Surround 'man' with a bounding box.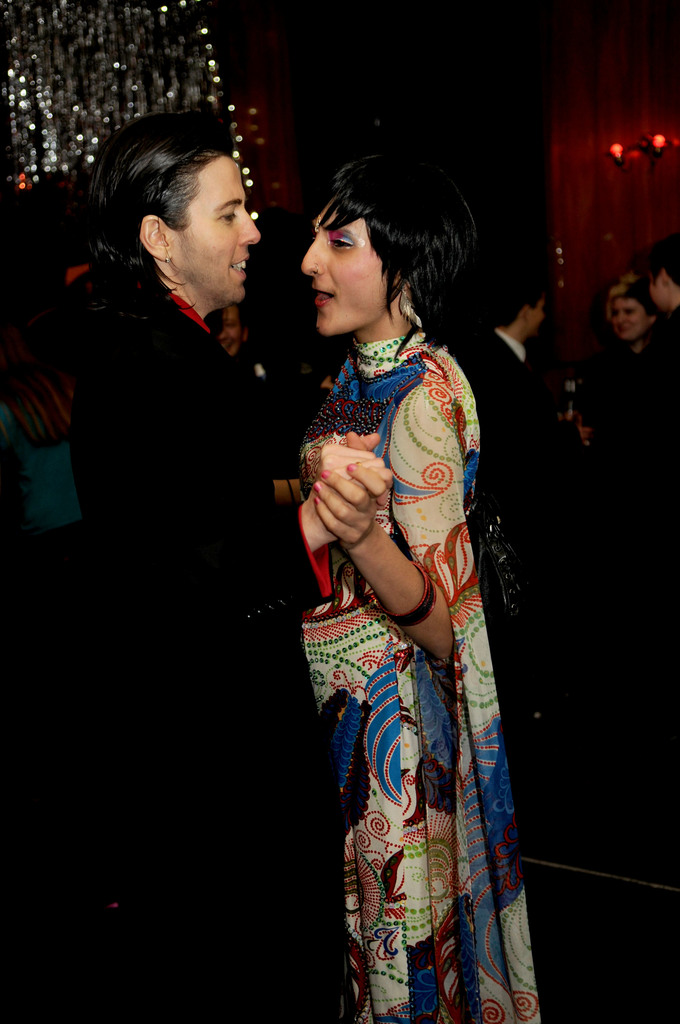
<region>641, 230, 679, 545</region>.
